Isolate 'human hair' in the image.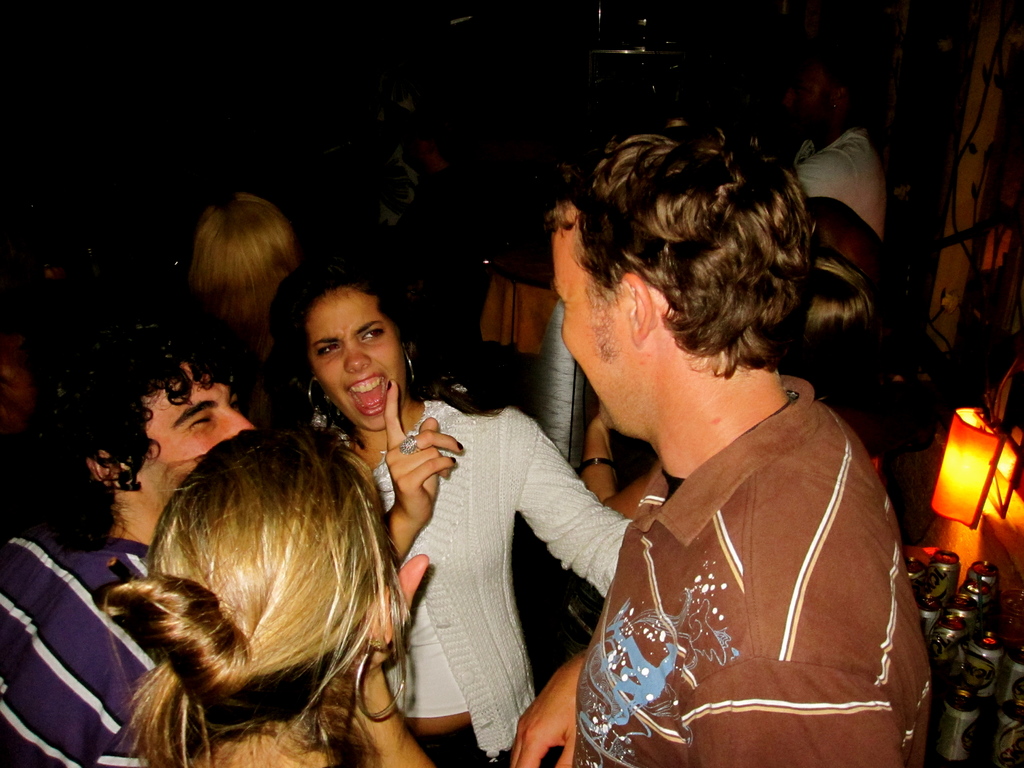
Isolated region: {"x1": 275, "y1": 258, "x2": 439, "y2": 440}.
